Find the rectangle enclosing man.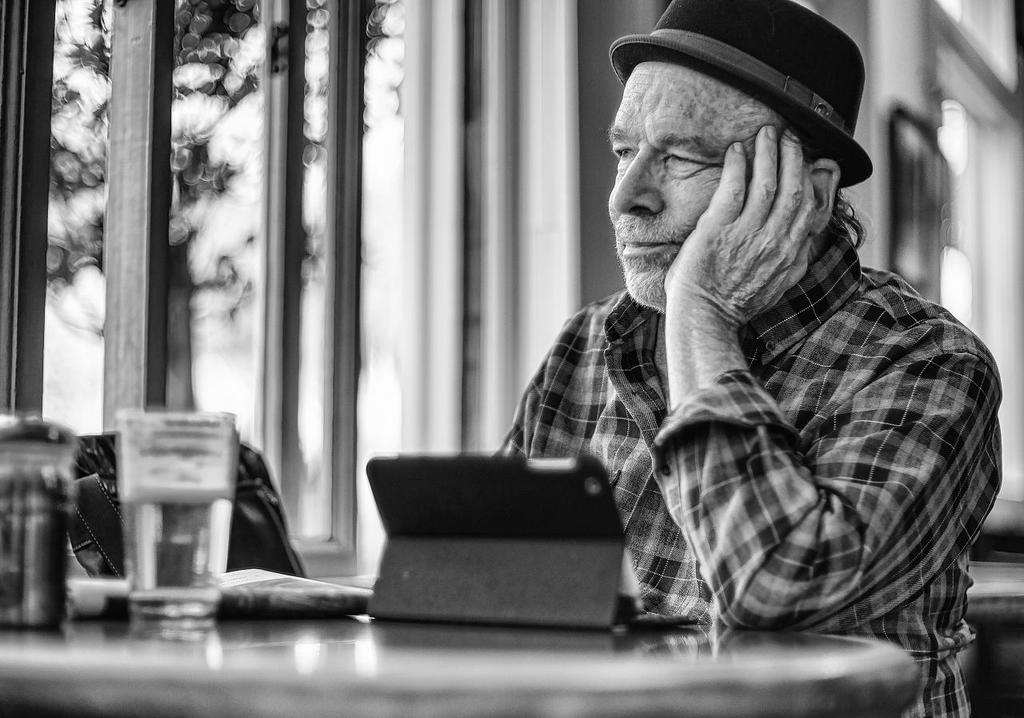
locate(411, 17, 1009, 673).
